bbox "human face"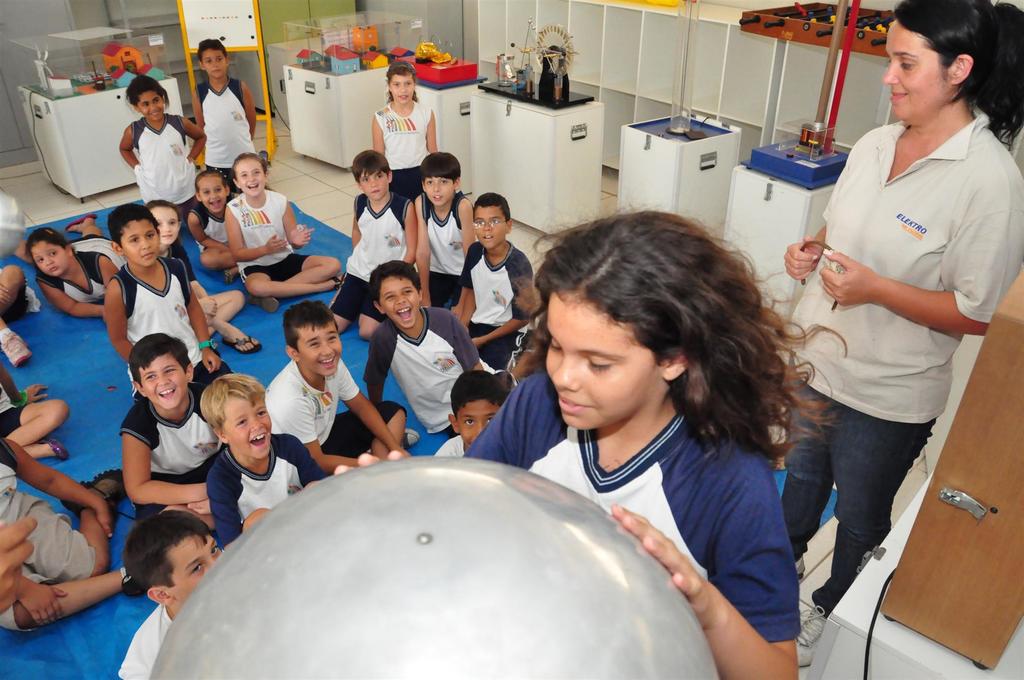
[x1=123, y1=220, x2=158, y2=266]
